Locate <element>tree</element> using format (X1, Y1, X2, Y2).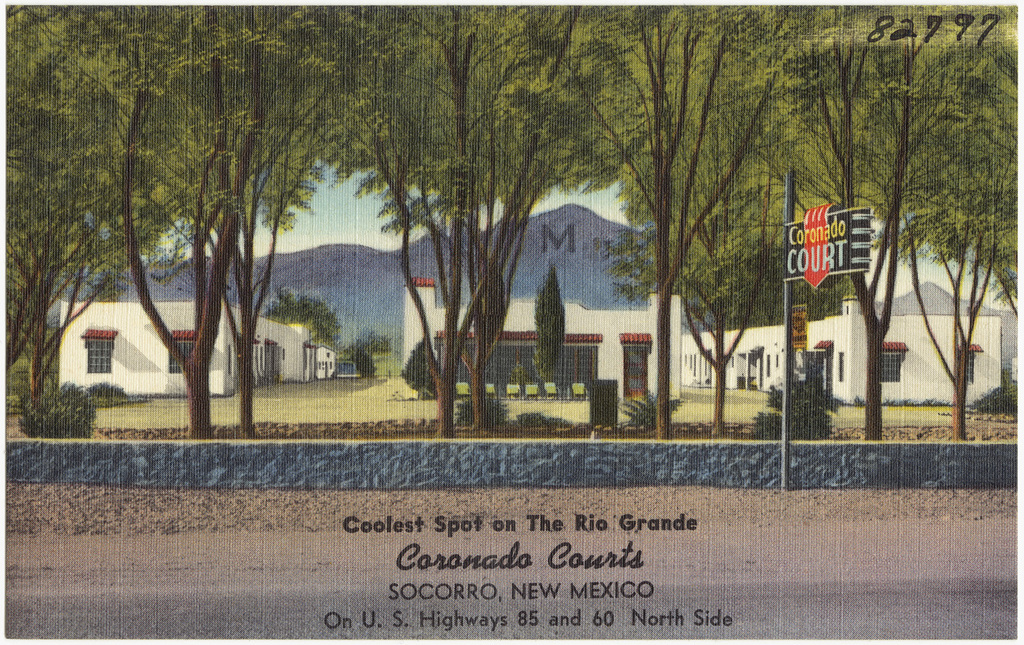
(341, 329, 393, 357).
